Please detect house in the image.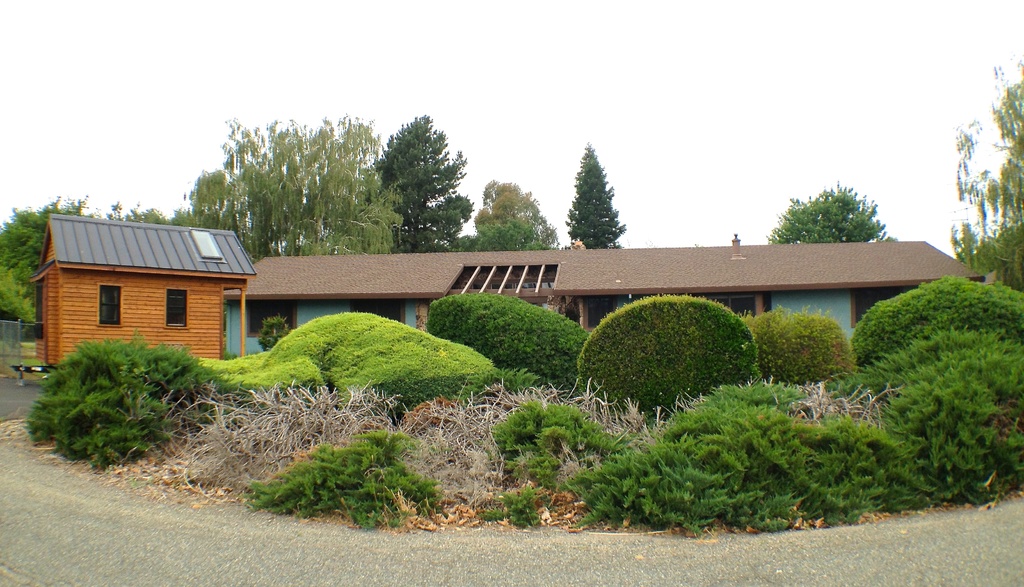
{"x1": 218, "y1": 243, "x2": 982, "y2": 364}.
